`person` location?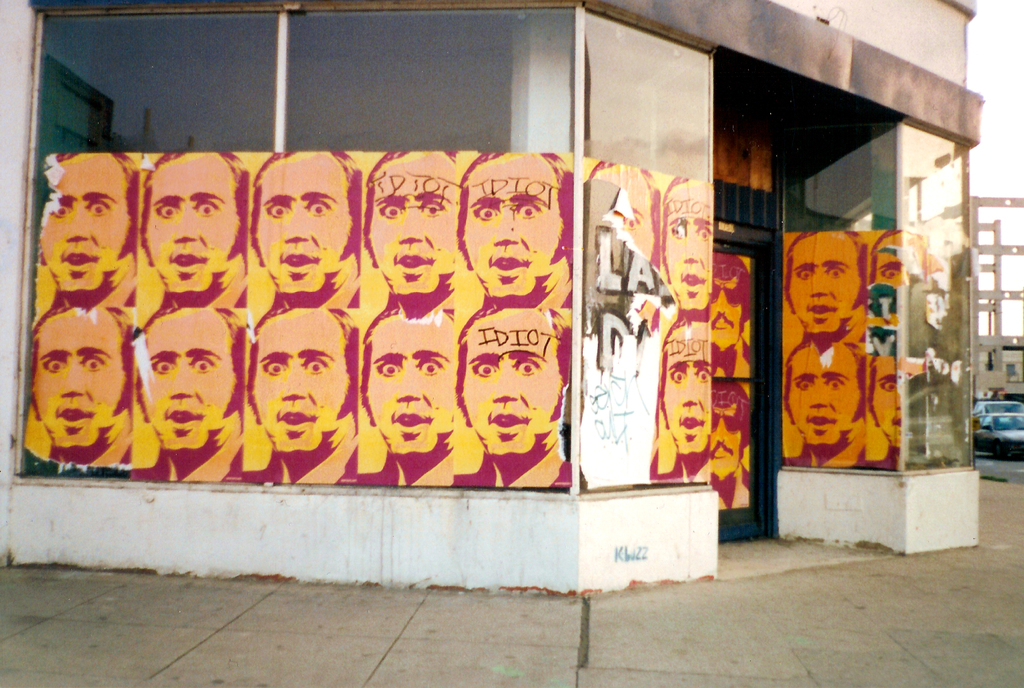
{"left": 785, "top": 343, "right": 863, "bottom": 471}
